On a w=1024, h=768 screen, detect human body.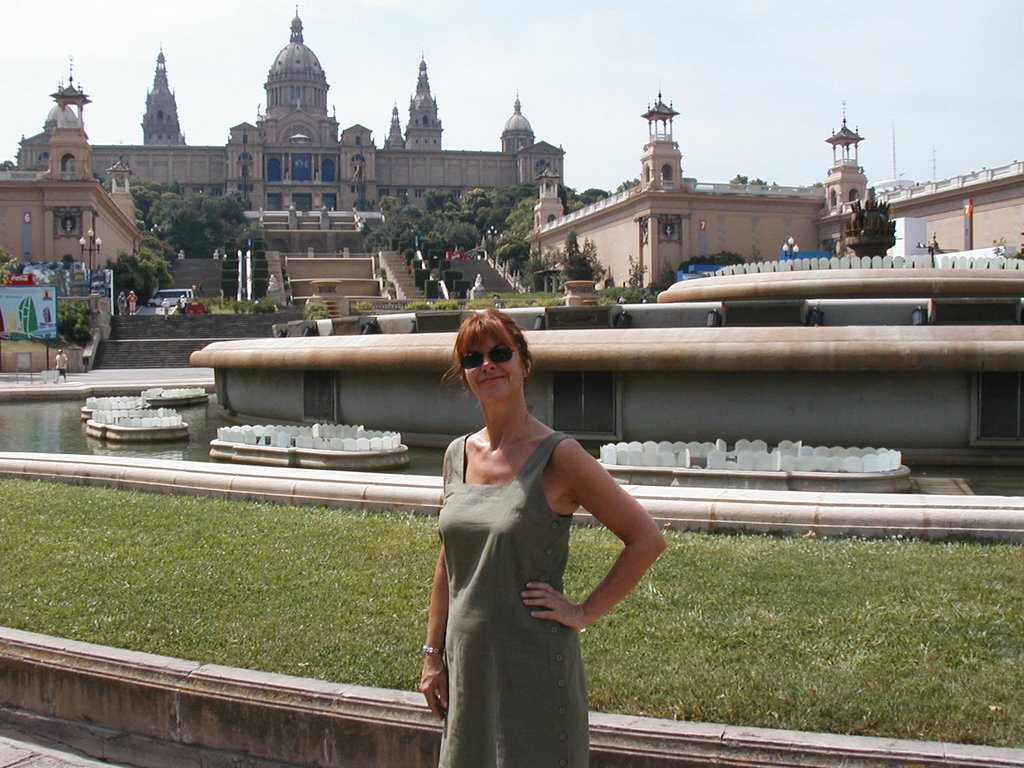
(157,298,167,318).
